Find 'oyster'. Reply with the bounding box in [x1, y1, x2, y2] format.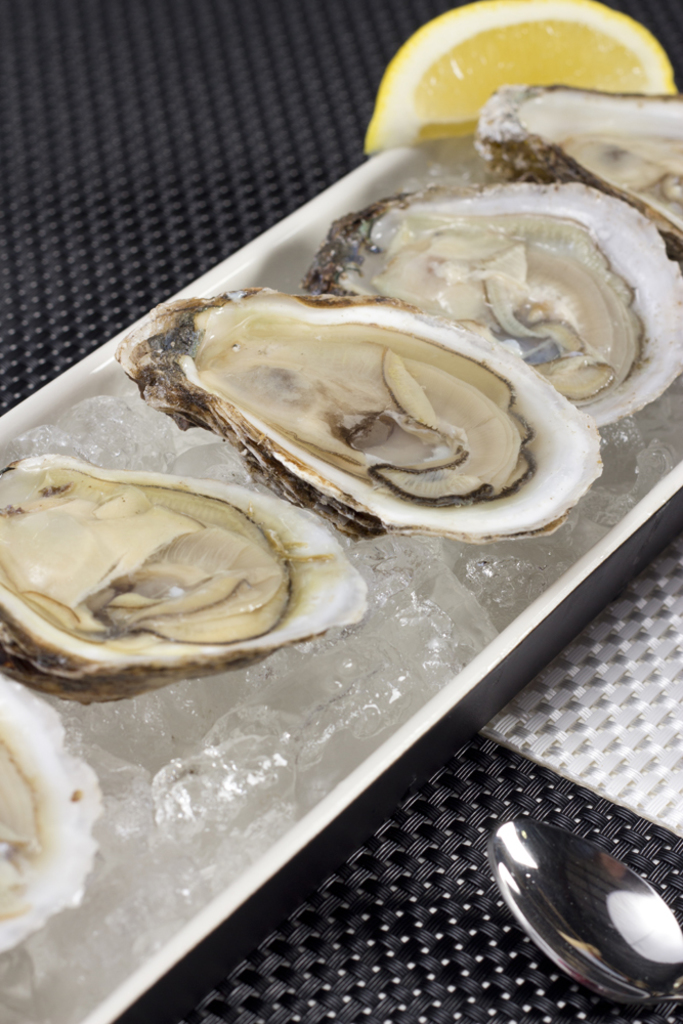
[136, 274, 613, 527].
